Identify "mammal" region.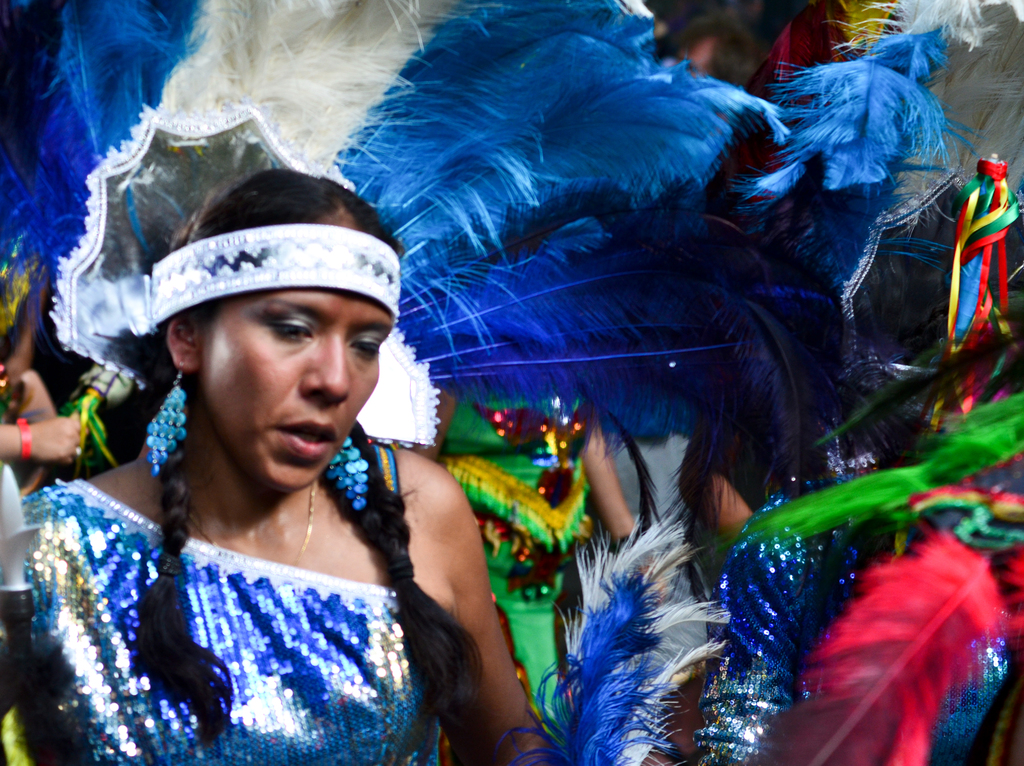
Region: 653:355:1016:765.
